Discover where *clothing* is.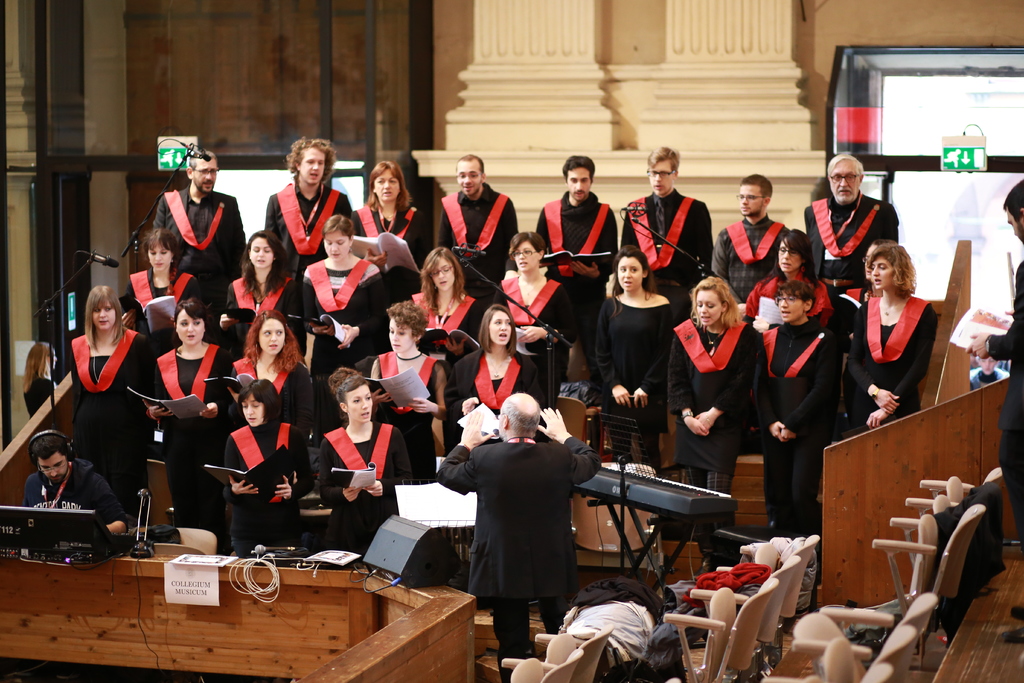
Discovered at 801/188/901/307.
